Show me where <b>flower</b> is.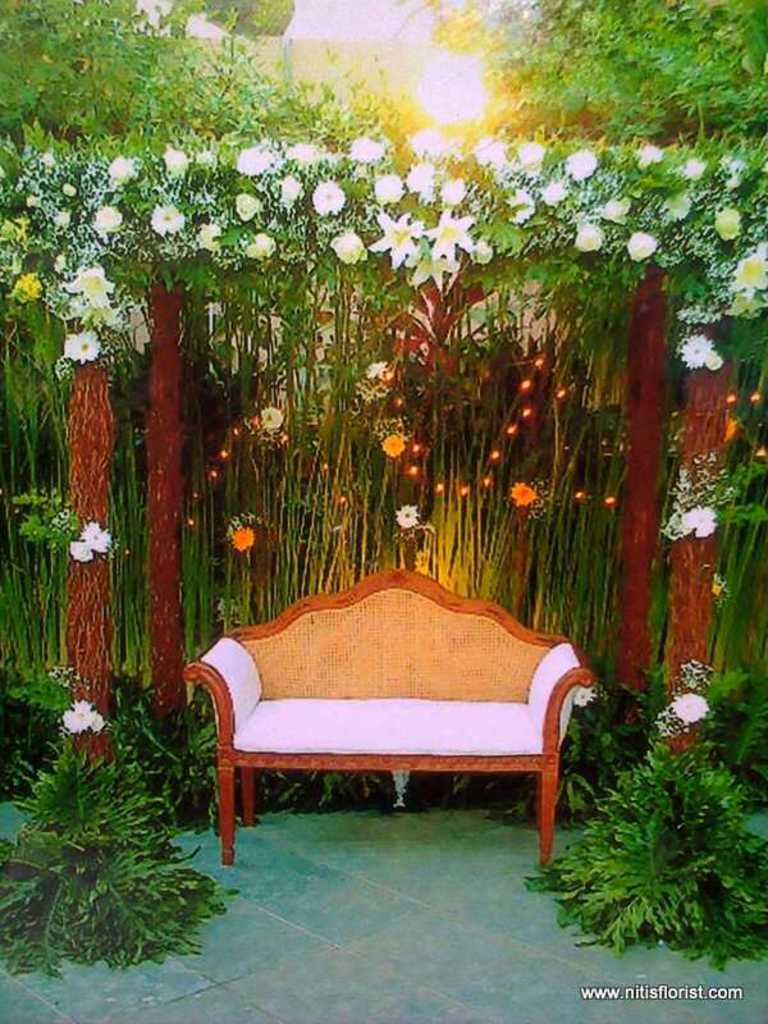
<b>flower</b> is at (x1=195, y1=221, x2=220, y2=256).
